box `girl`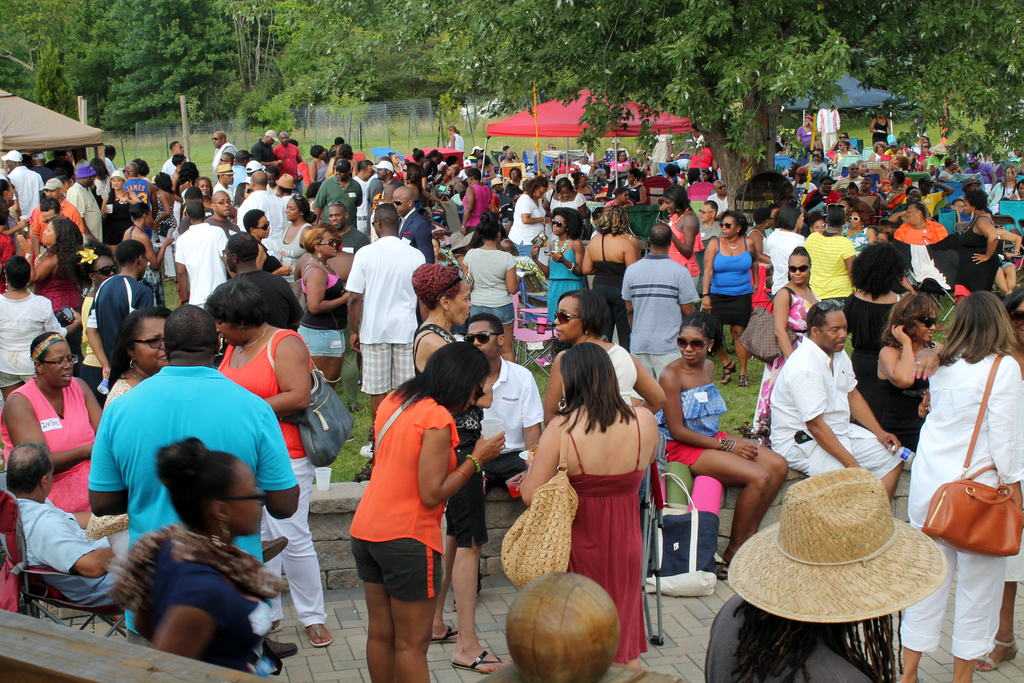
83,237,122,386
